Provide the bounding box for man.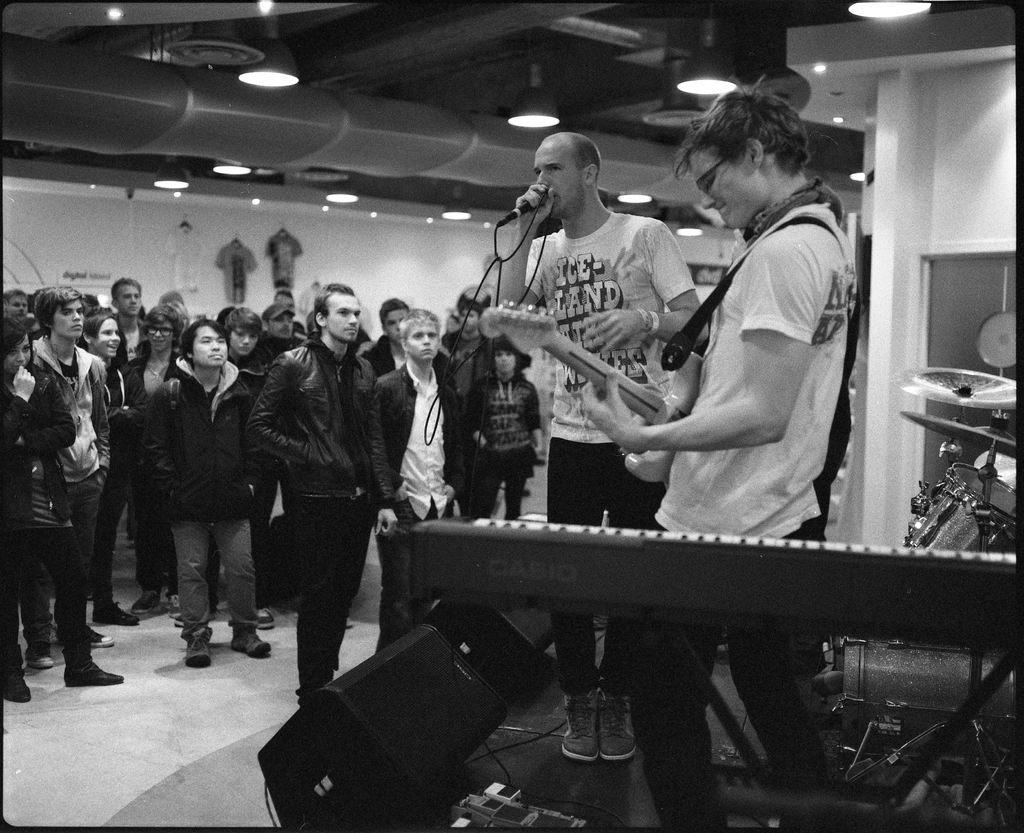
<region>486, 130, 714, 768</region>.
